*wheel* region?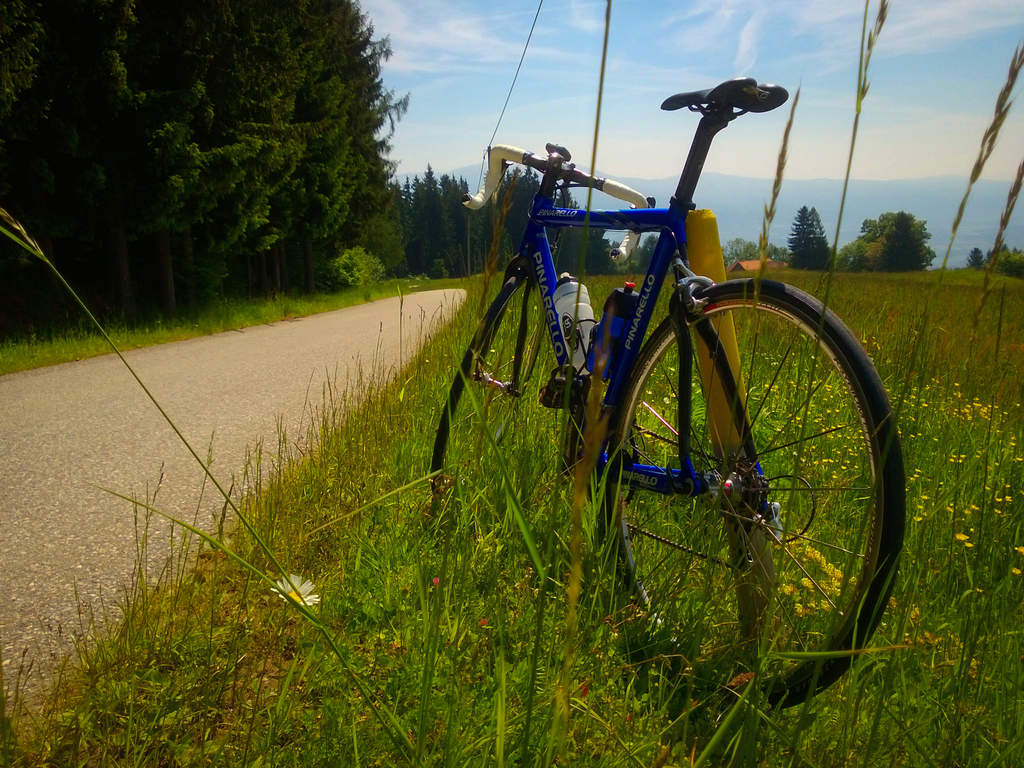
[left=424, top=264, right=552, bottom=509]
